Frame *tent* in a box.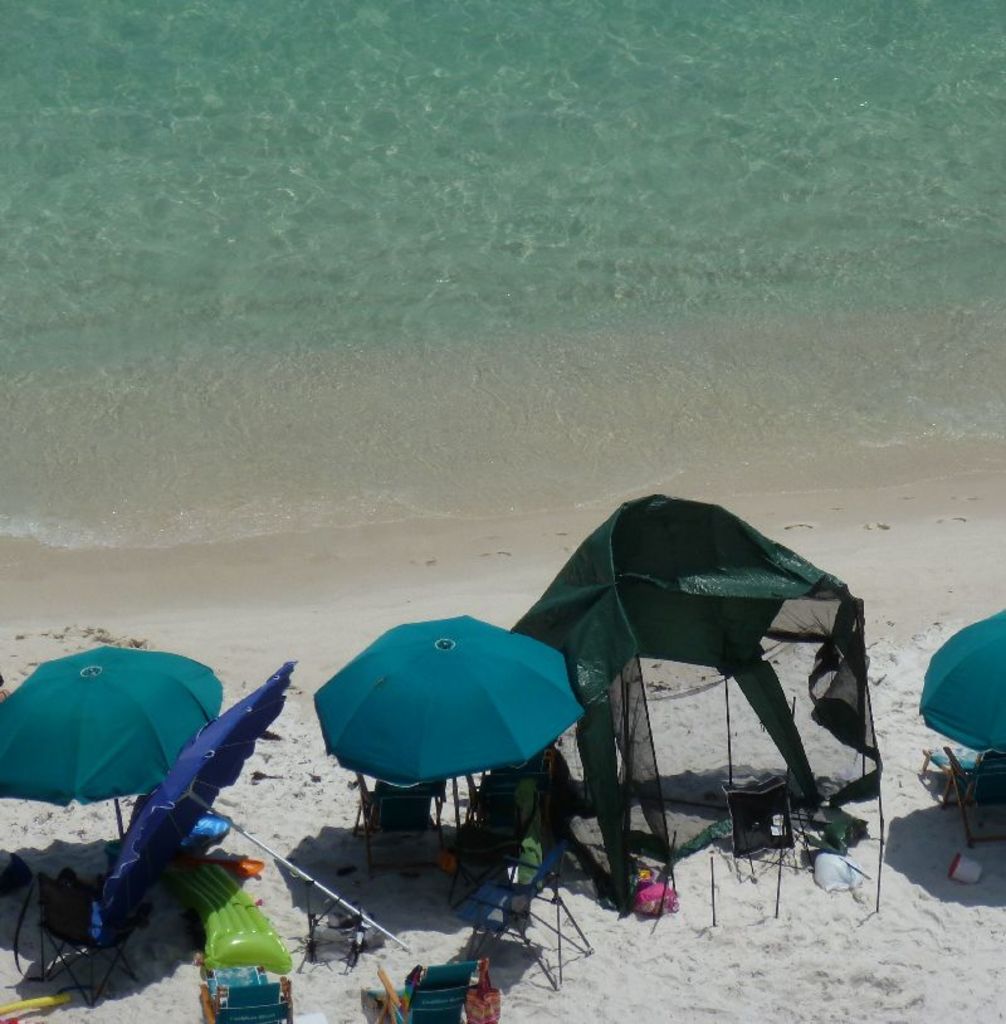
bbox=(316, 613, 611, 859).
